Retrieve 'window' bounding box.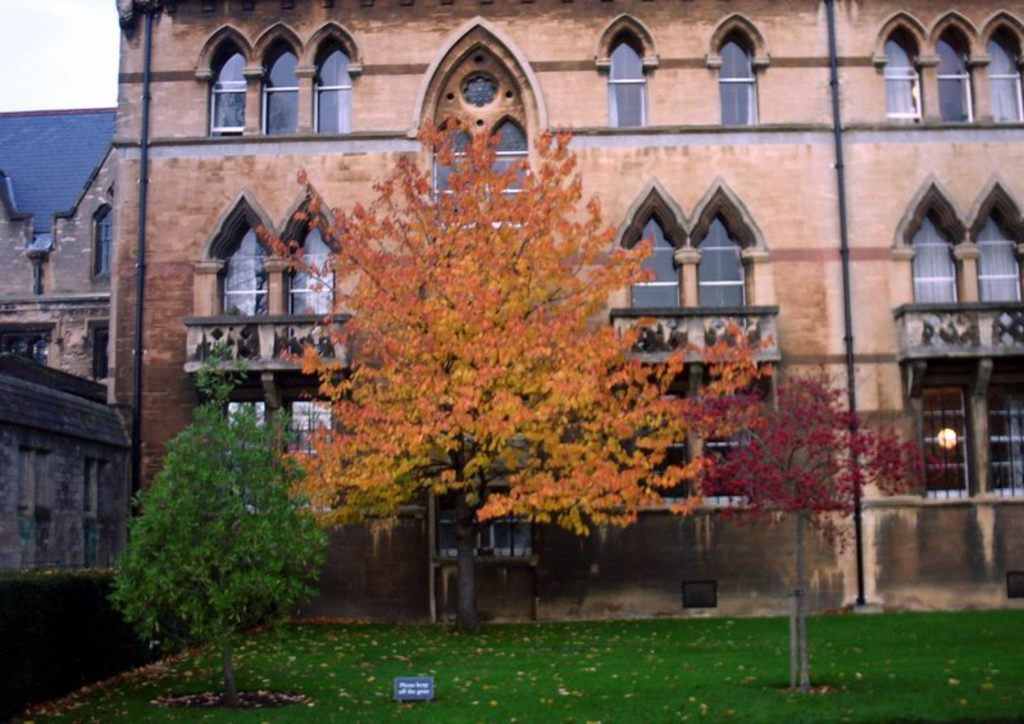
Bounding box: [261, 44, 300, 132].
